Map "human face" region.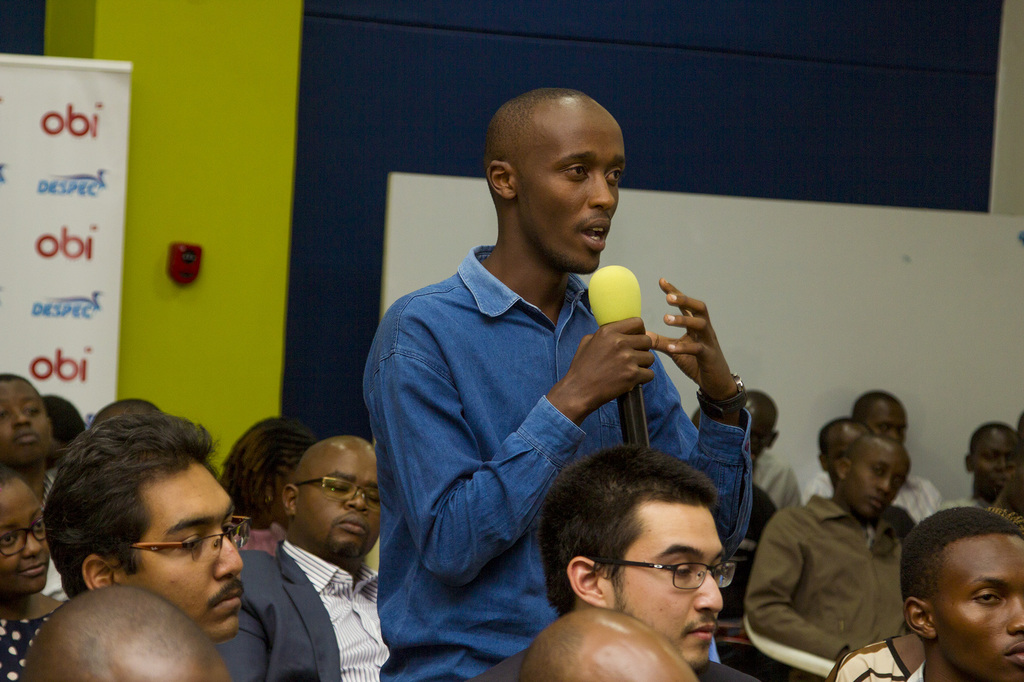
Mapped to 601/504/726/671.
